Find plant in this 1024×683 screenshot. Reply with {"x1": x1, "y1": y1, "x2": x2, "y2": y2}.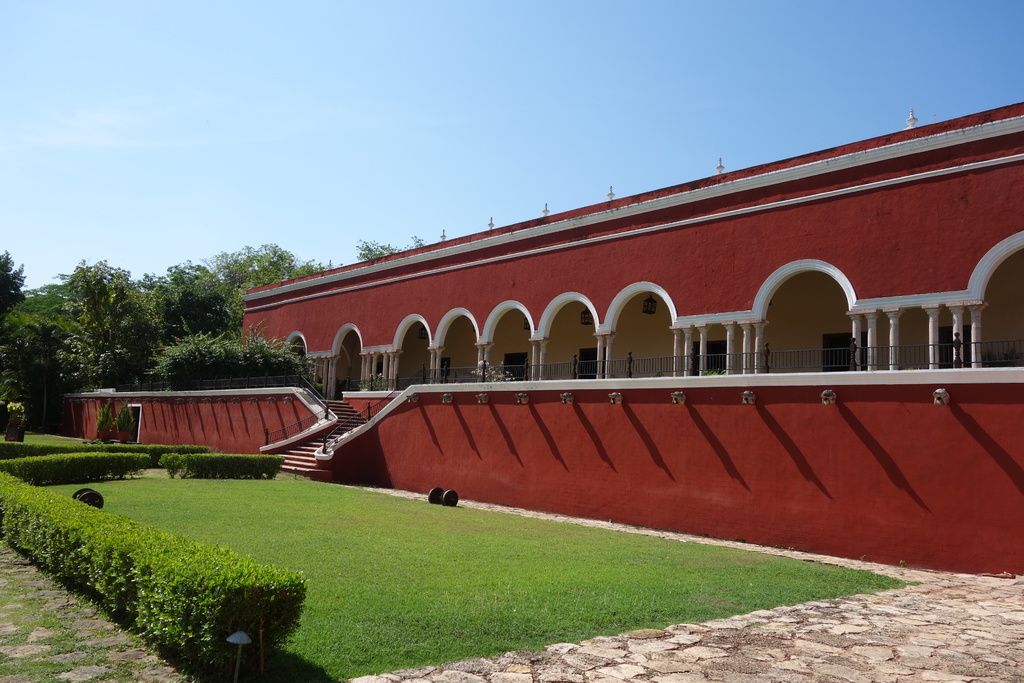
{"x1": 0, "y1": 472, "x2": 312, "y2": 682}.
